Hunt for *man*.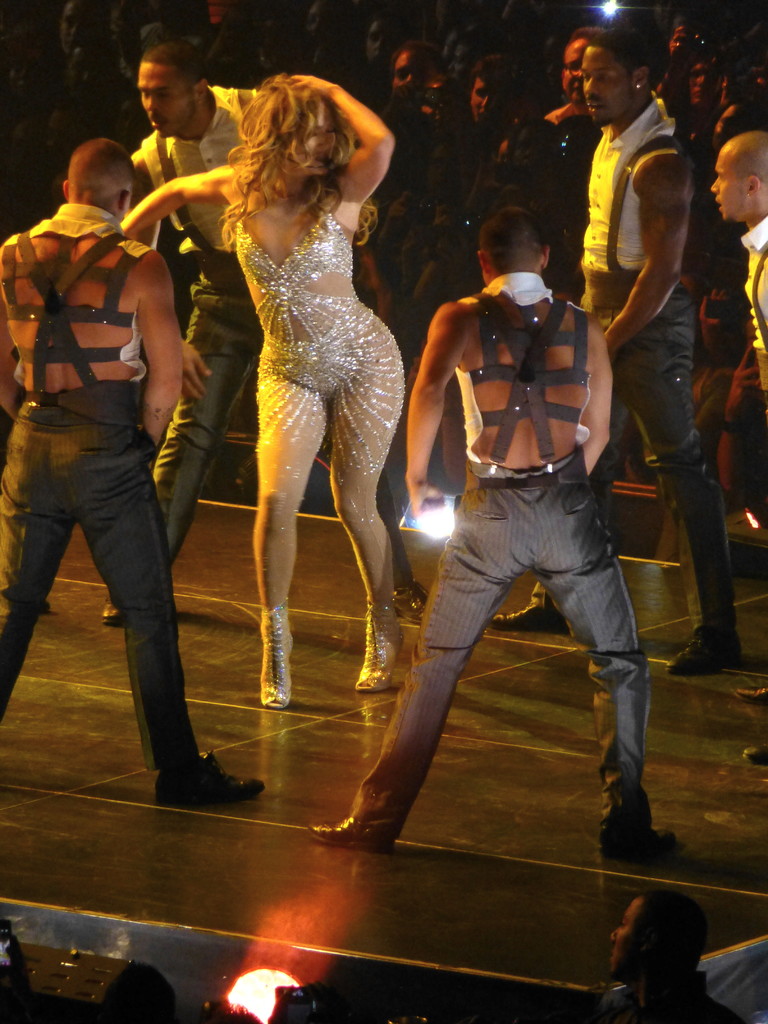
Hunted down at bbox=(599, 893, 745, 1023).
